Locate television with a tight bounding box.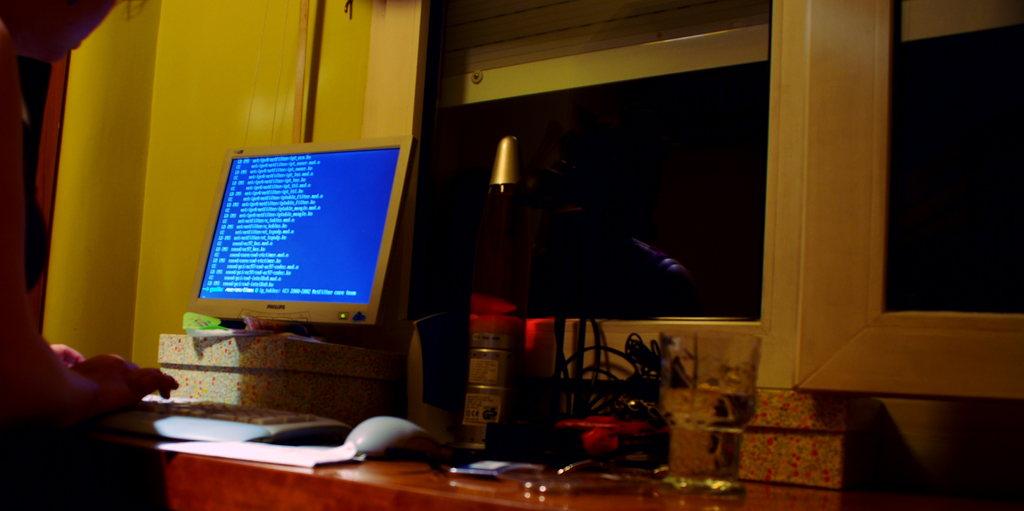
x1=191, y1=134, x2=408, y2=331.
